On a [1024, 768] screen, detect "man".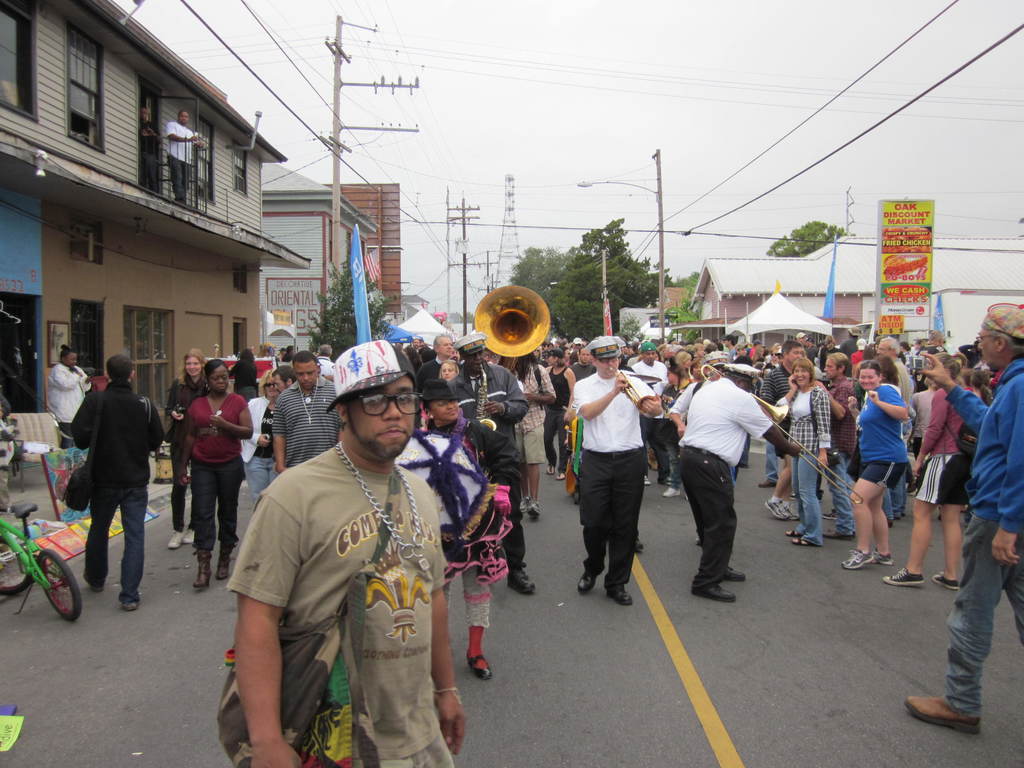
[813,349,853,540].
